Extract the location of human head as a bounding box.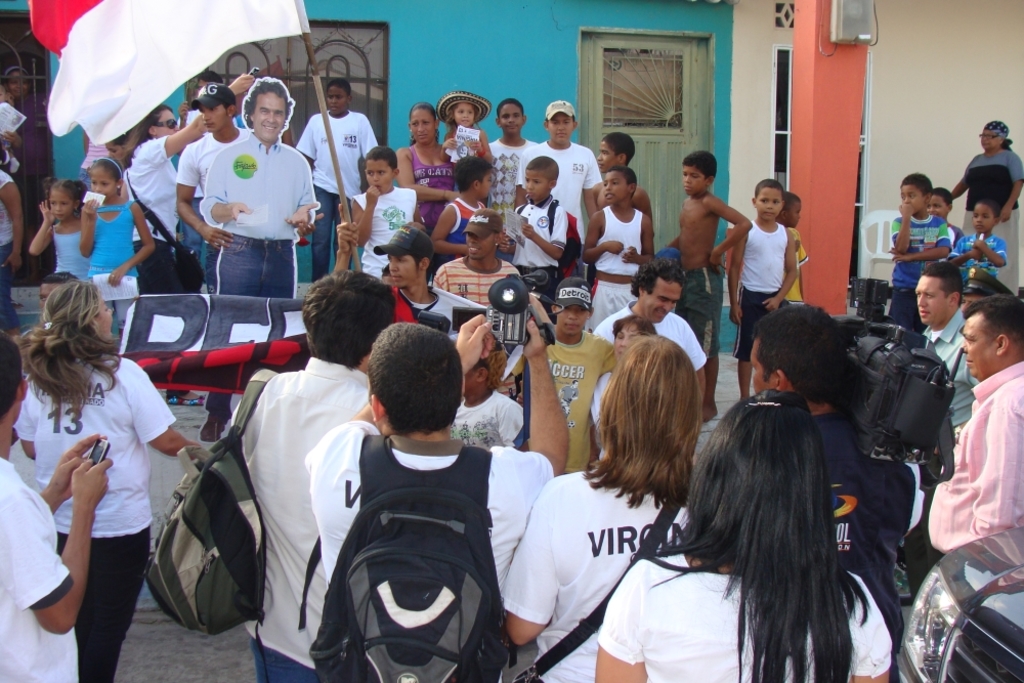
bbox=(959, 268, 1019, 325).
